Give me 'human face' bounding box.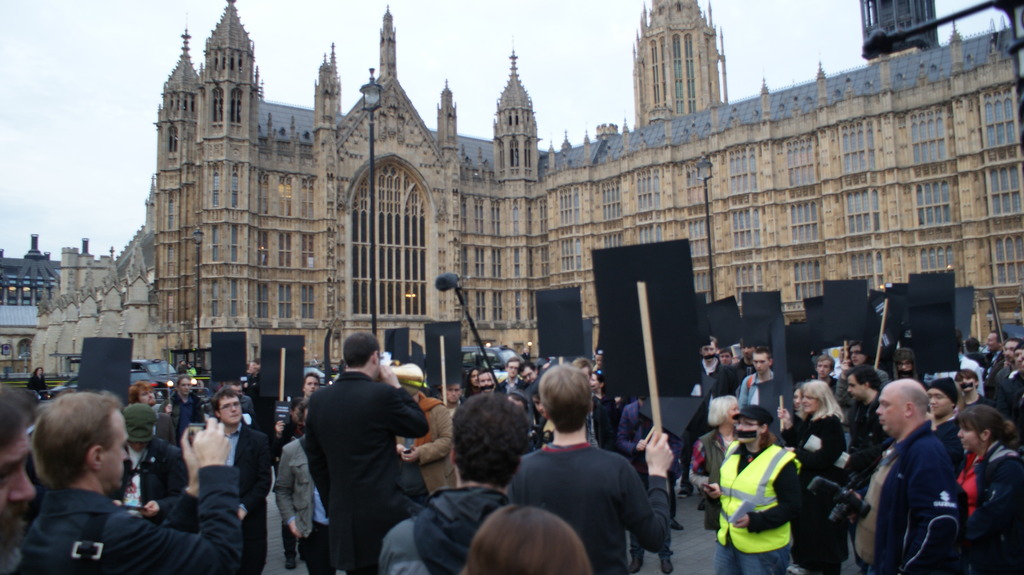
box=[875, 386, 905, 432].
